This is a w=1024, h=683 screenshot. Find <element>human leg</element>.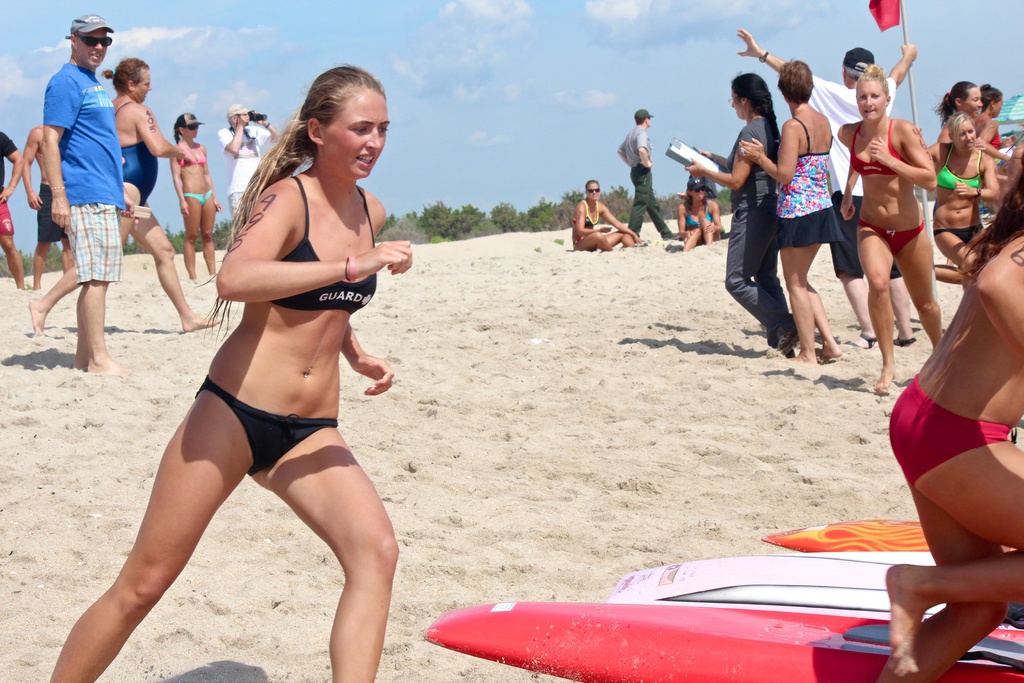
Bounding box: select_region(898, 226, 940, 343).
